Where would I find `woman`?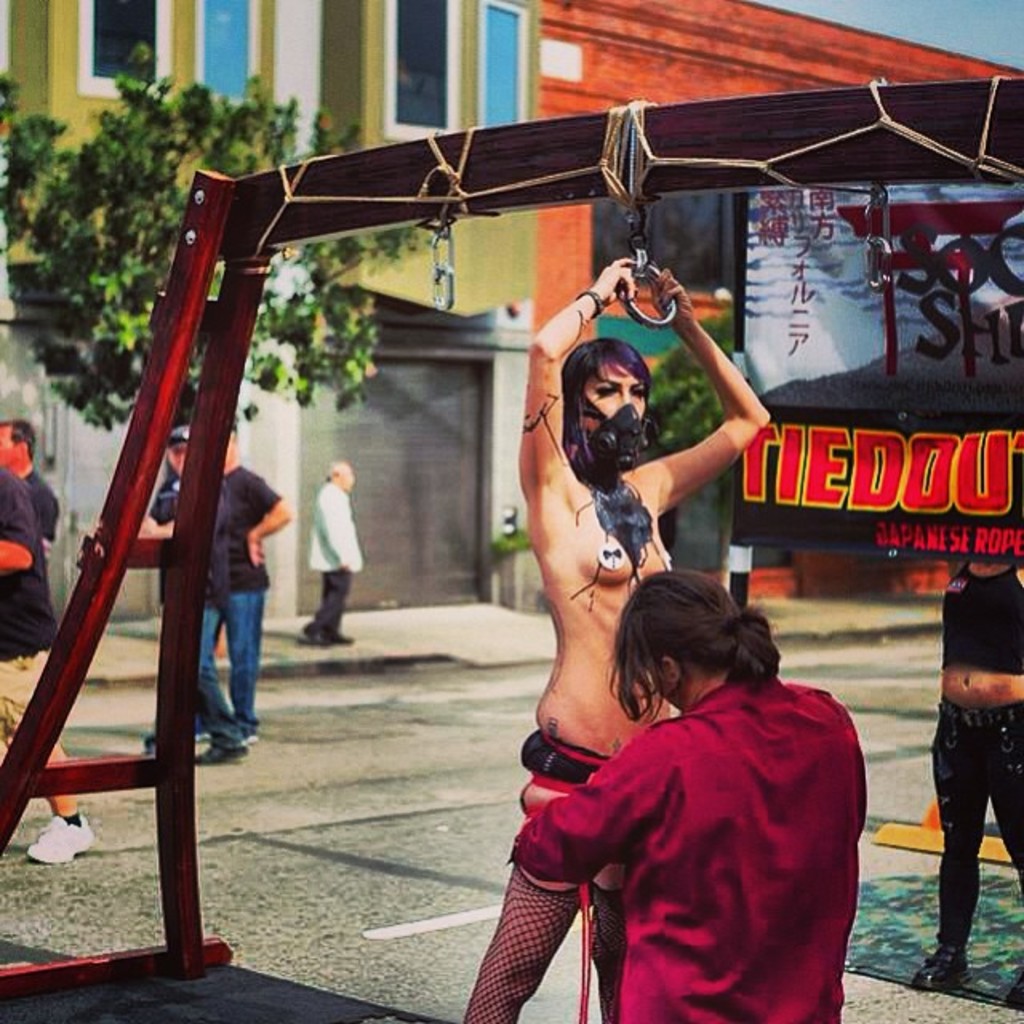
At box(507, 566, 867, 1022).
